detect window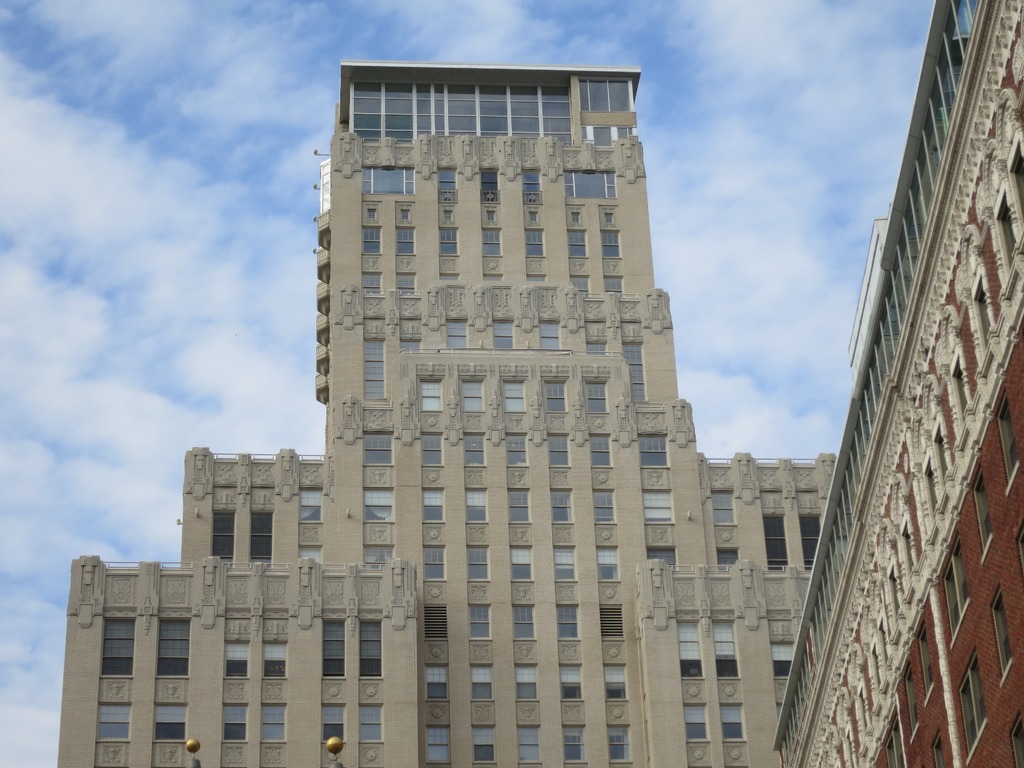
BBox(989, 189, 1017, 289)
